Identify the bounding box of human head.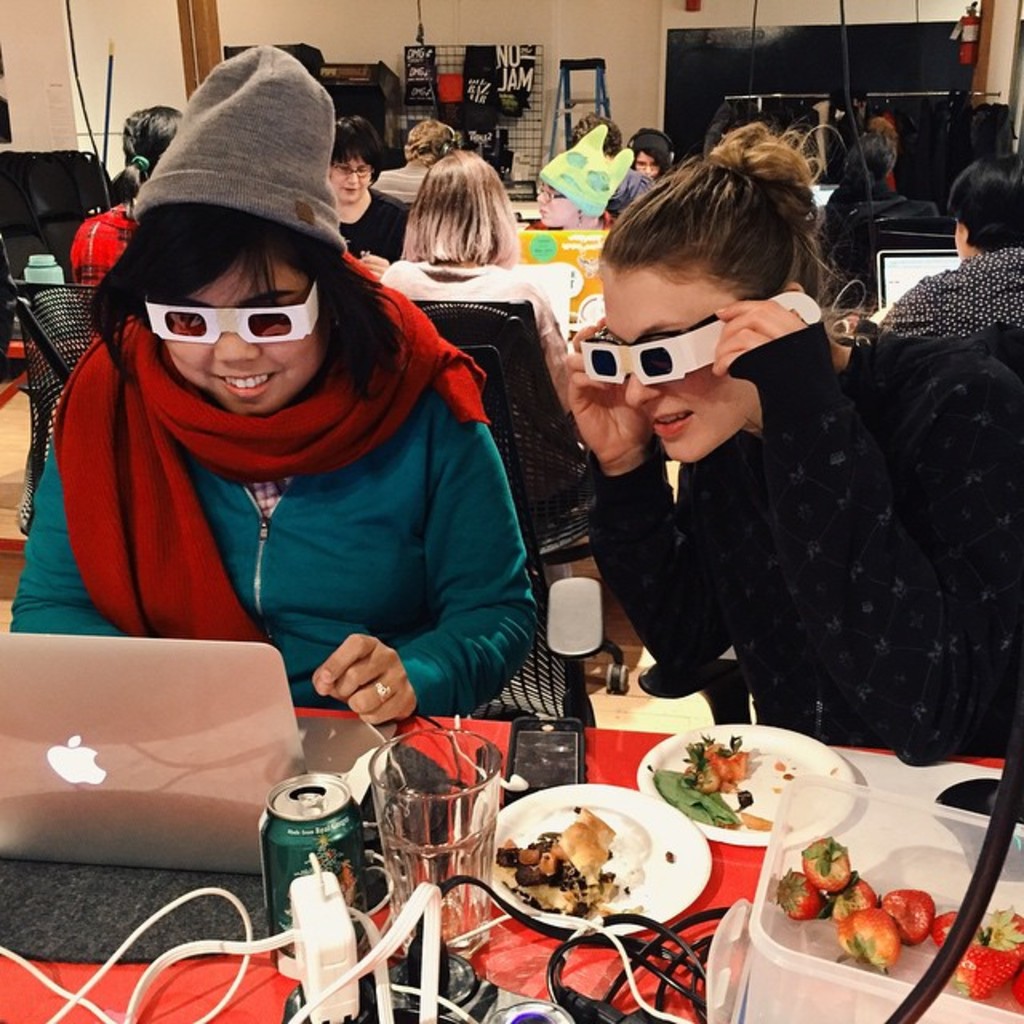
(x1=838, y1=126, x2=896, y2=197).
